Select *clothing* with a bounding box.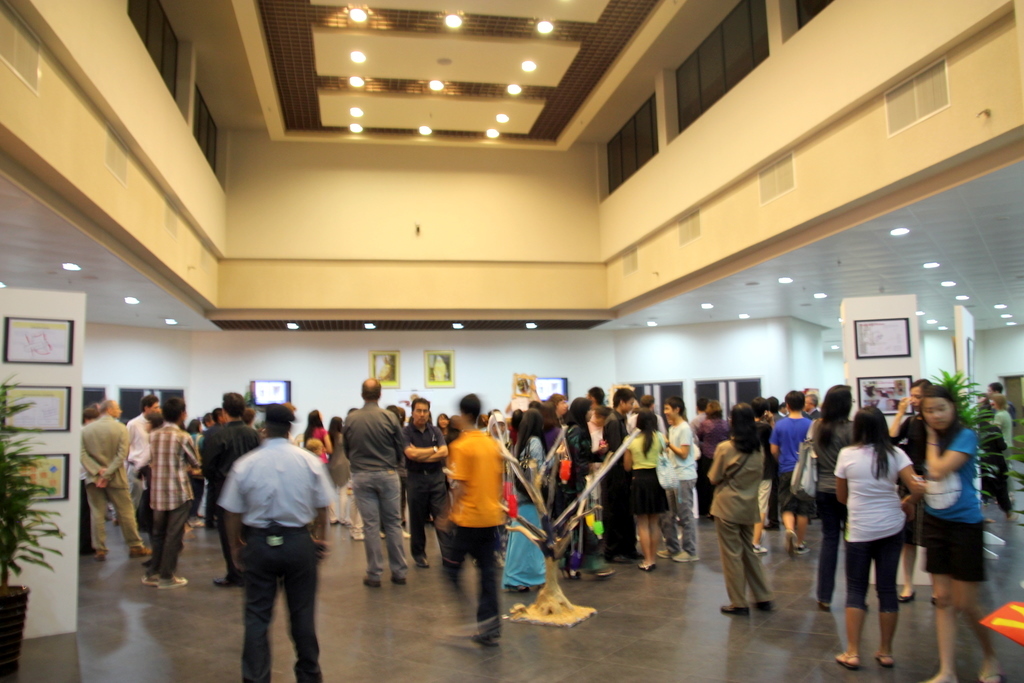
144/419/198/580.
